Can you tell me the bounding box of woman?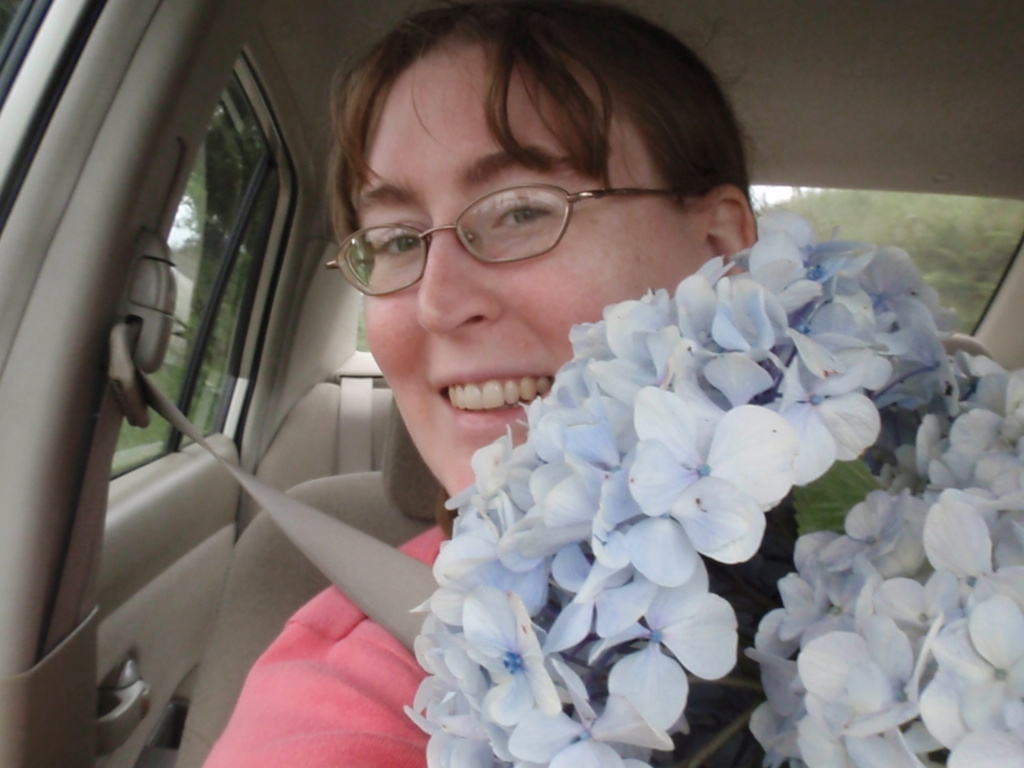
l=195, t=1, r=822, b=765.
